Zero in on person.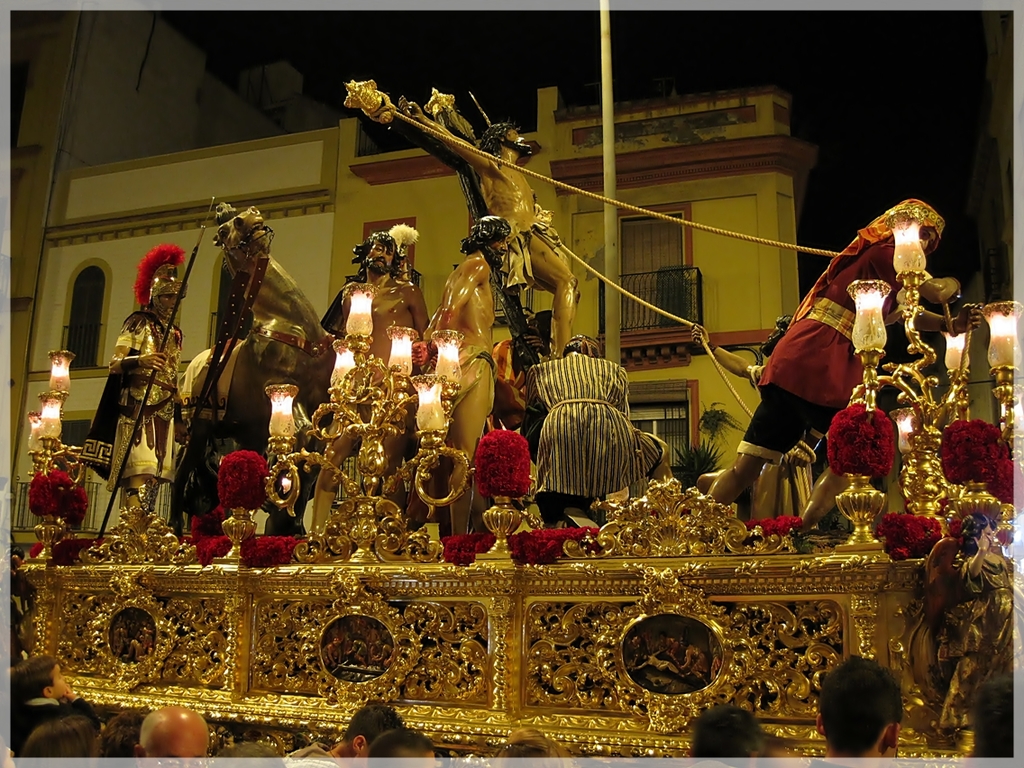
Zeroed in: x1=709, y1=197, x2=965, y2=532.
